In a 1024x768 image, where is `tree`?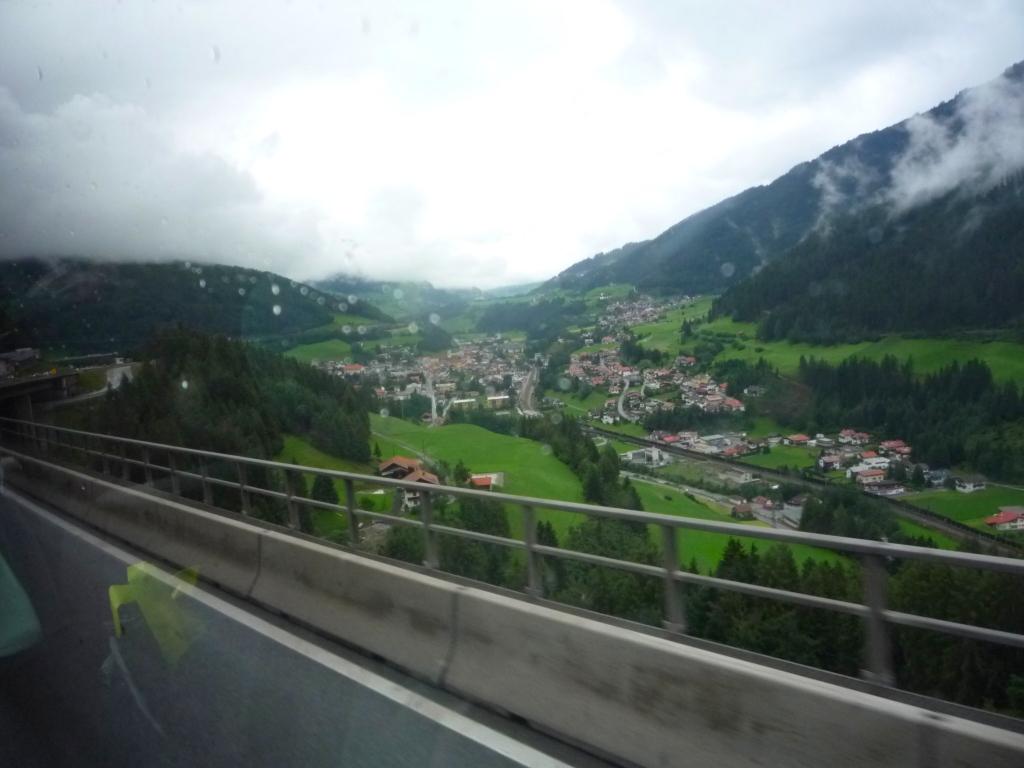
[372, 509, 429, 571].
